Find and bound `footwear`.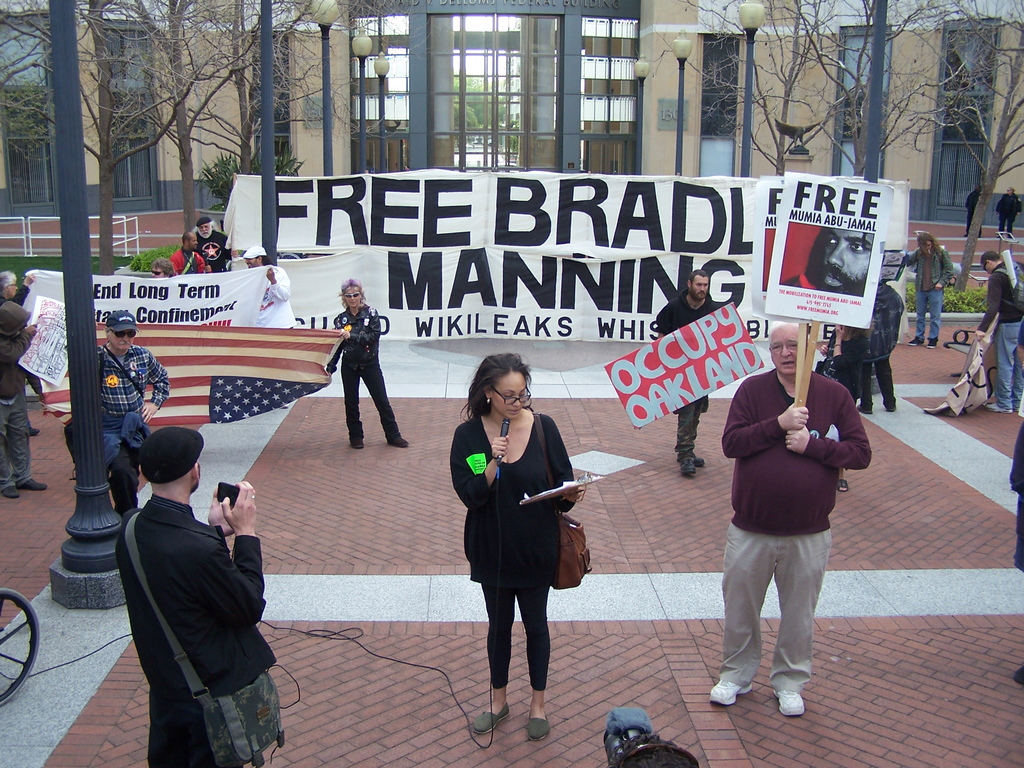
Bound: region(884, 401, 898, 409).
